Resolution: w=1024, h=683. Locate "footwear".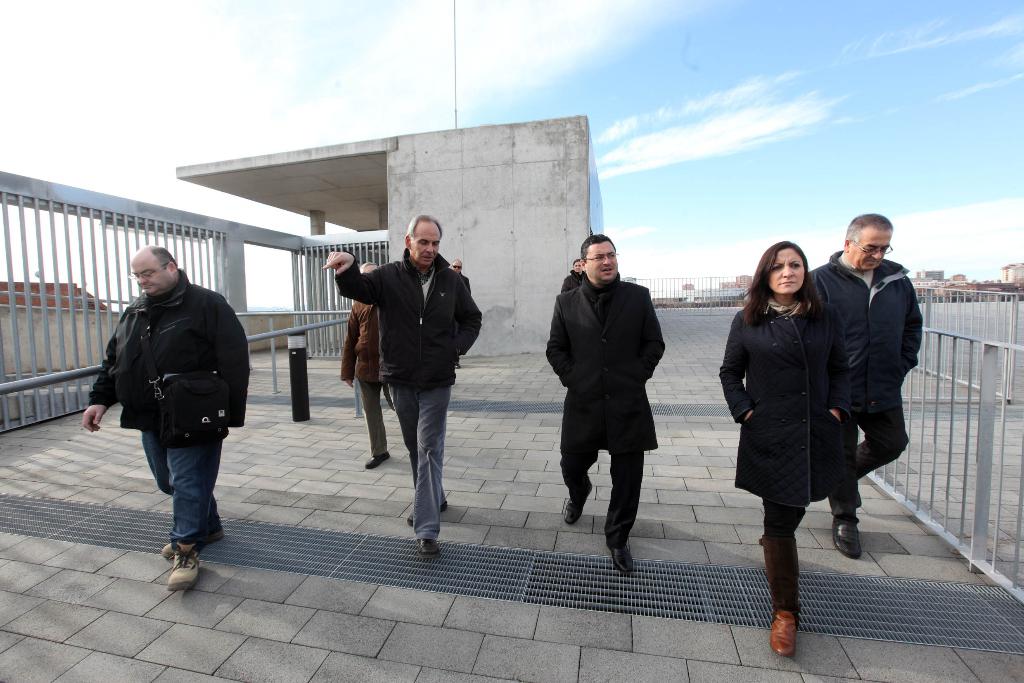
<bbox>769, 612, 798, 655</bbox>.
